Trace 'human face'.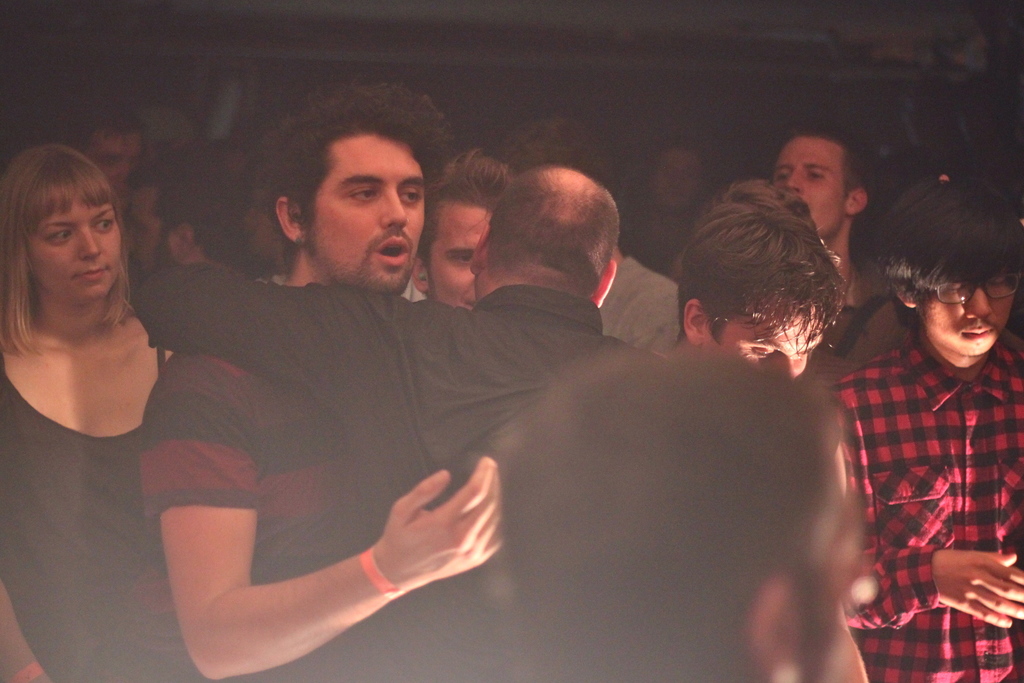
Traced to (left=657, top=149, right=698, bottom=206).
